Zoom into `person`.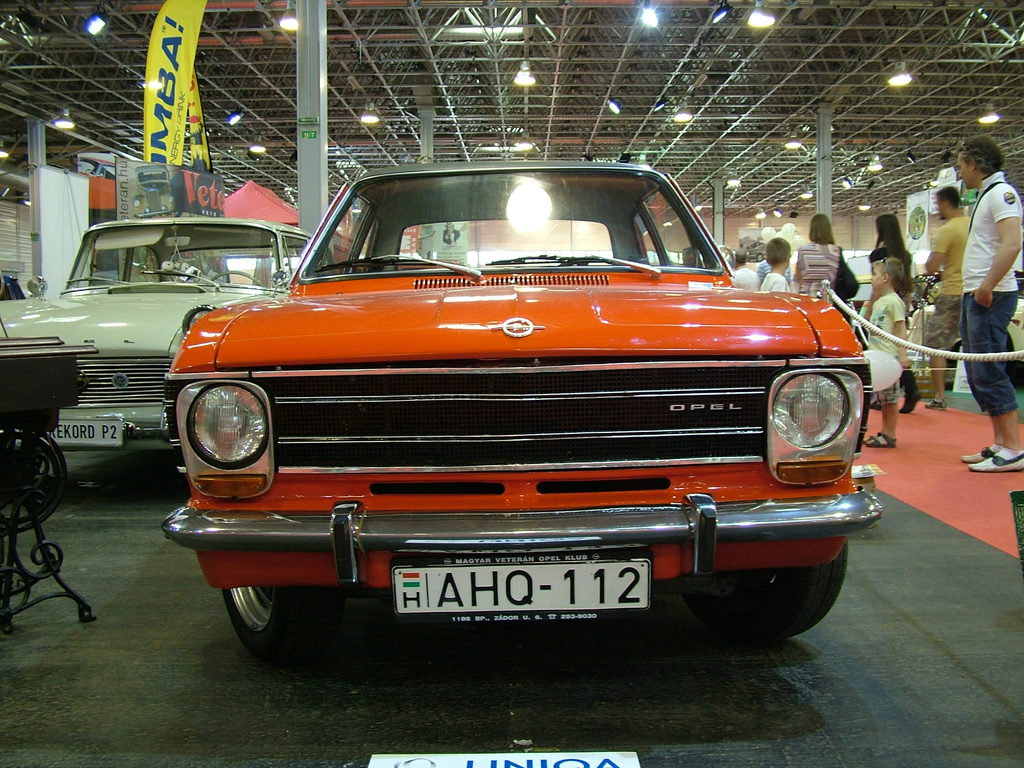
Zoom target: (861,255,909,450).
